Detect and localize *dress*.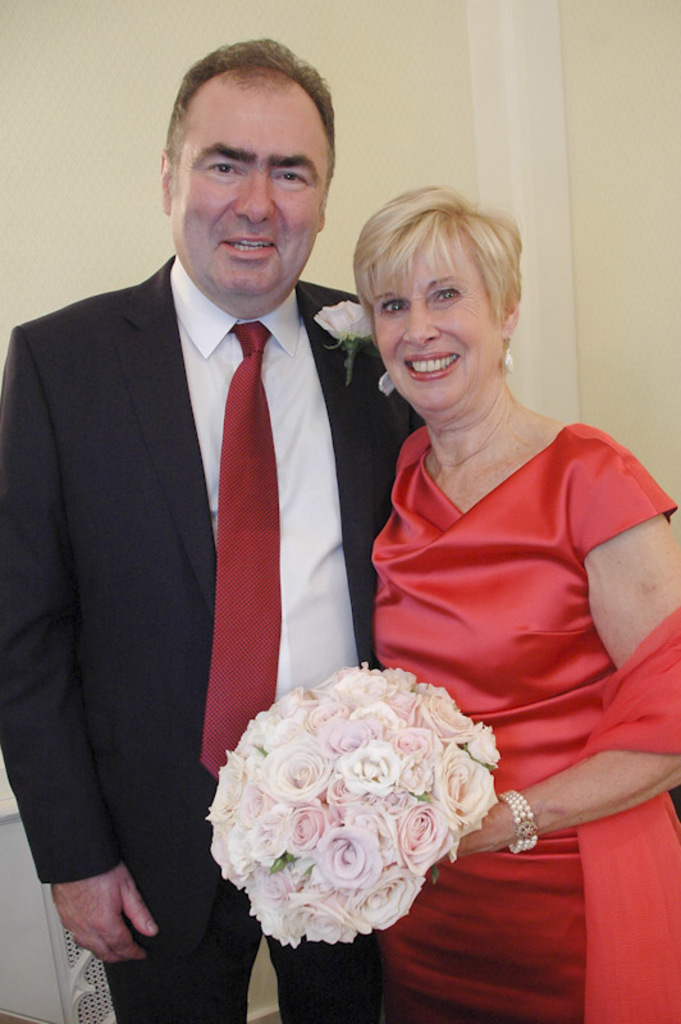
Localized at region(370, 424, 678, 1023).
